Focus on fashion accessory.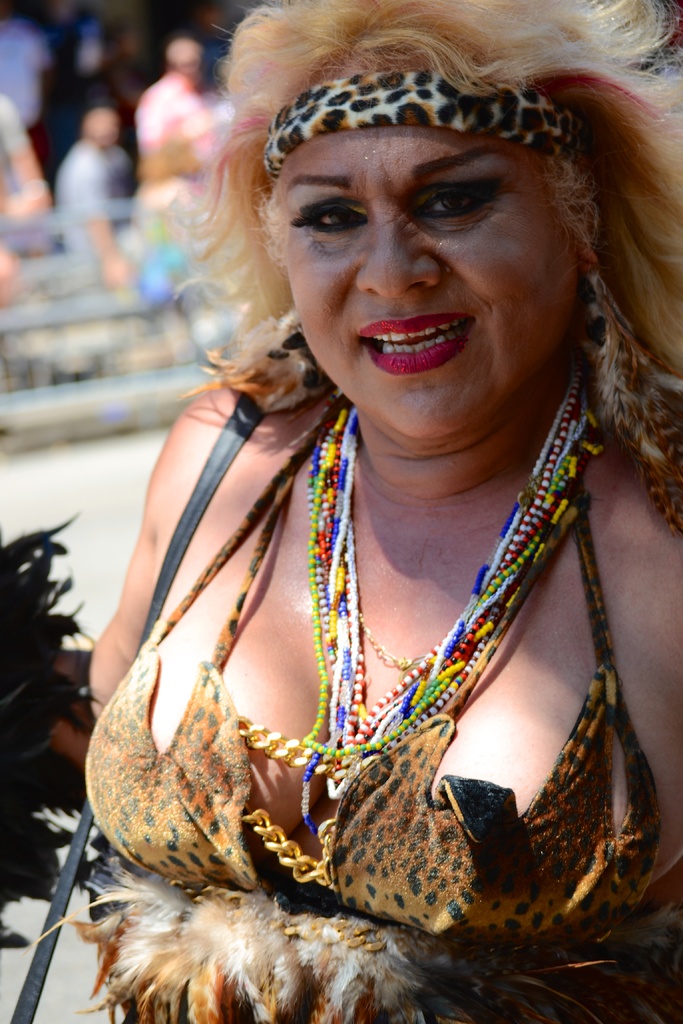
Focused at rect(3, 378, 279, 1023).
